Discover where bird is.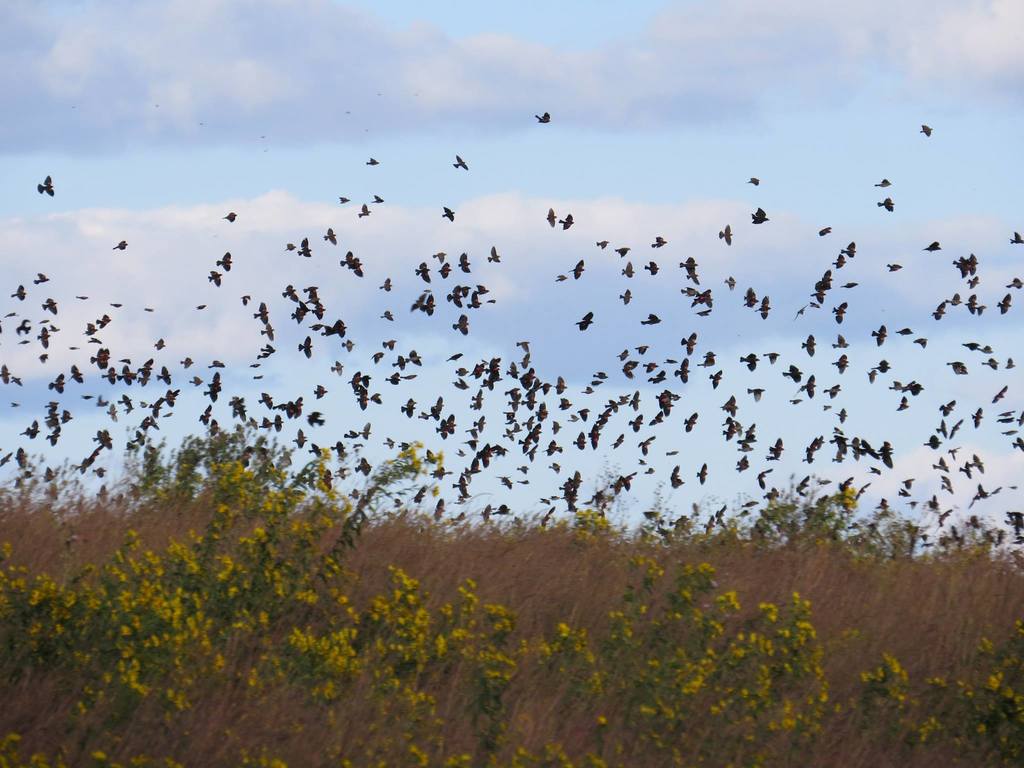
Discovered at Rect(80, 319, 96, 337).
